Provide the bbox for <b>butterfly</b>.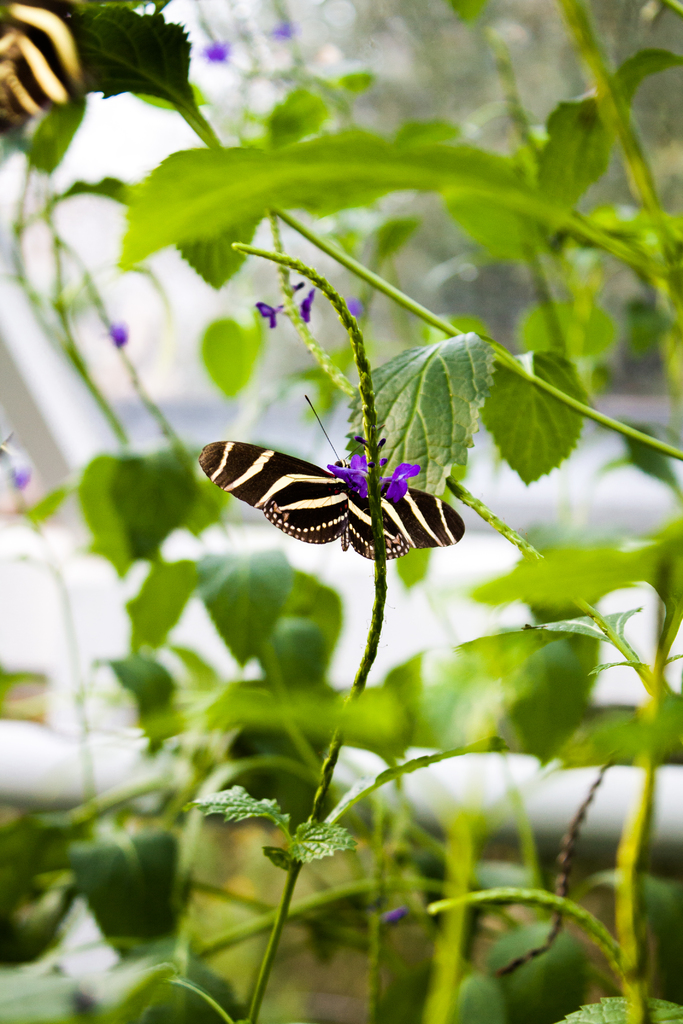
<box>0,0,83,127</box>.
